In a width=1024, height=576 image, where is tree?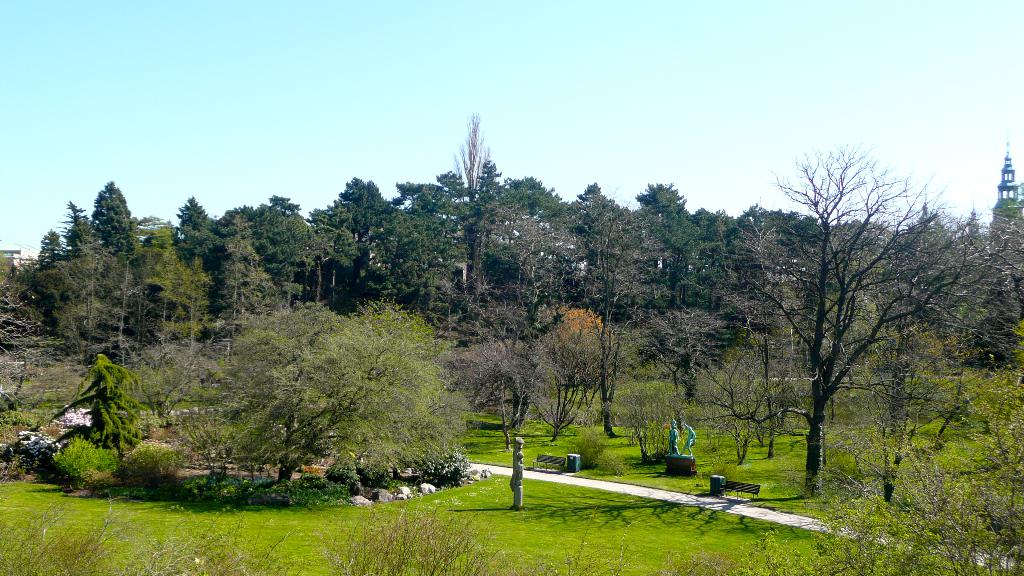
499:168:573:240.
